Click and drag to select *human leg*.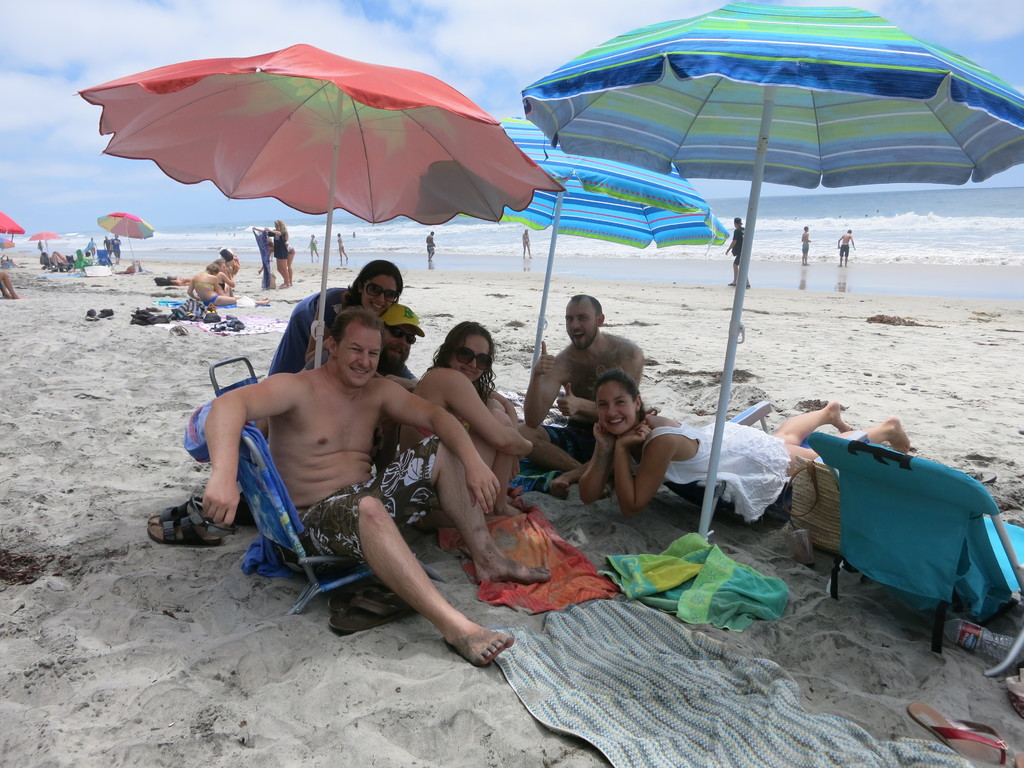
Selection: x1=472 y1=409 x2=522 y2=516.
